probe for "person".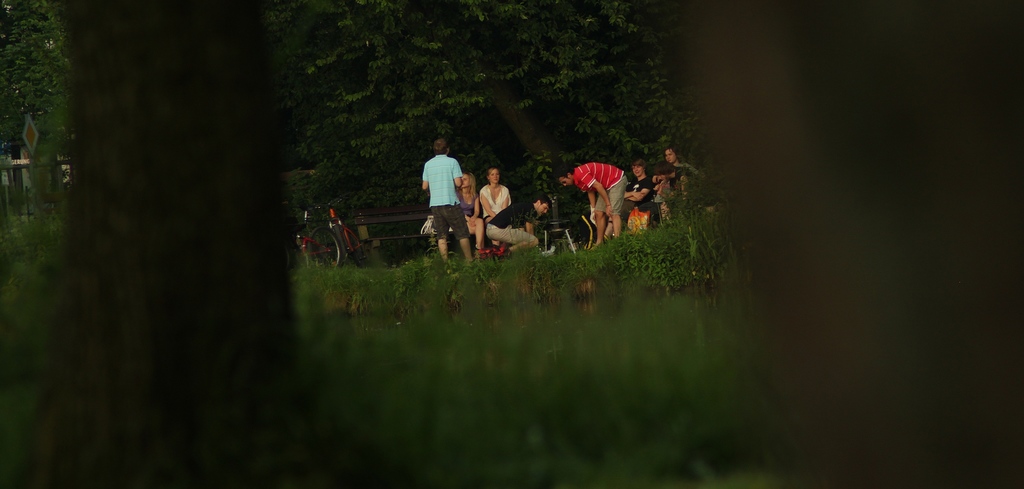
Probe result: rect(628, 163, 658, 225).
